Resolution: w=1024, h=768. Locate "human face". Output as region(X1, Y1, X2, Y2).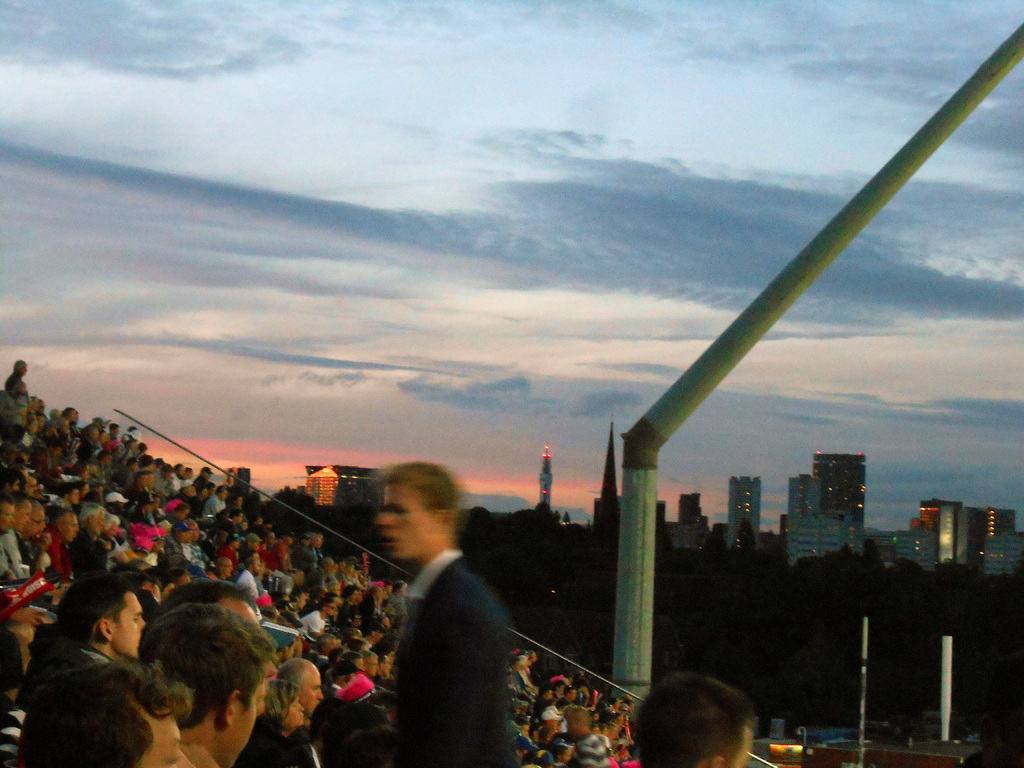
region(187, 532, 192, 547).
